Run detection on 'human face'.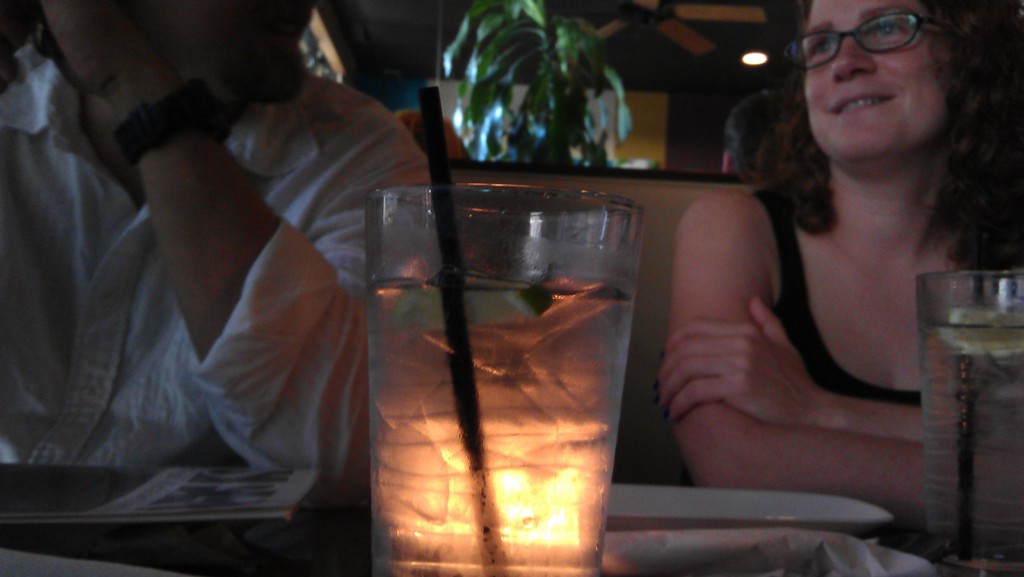
Result: select_region(801, 0, 951, 163).
